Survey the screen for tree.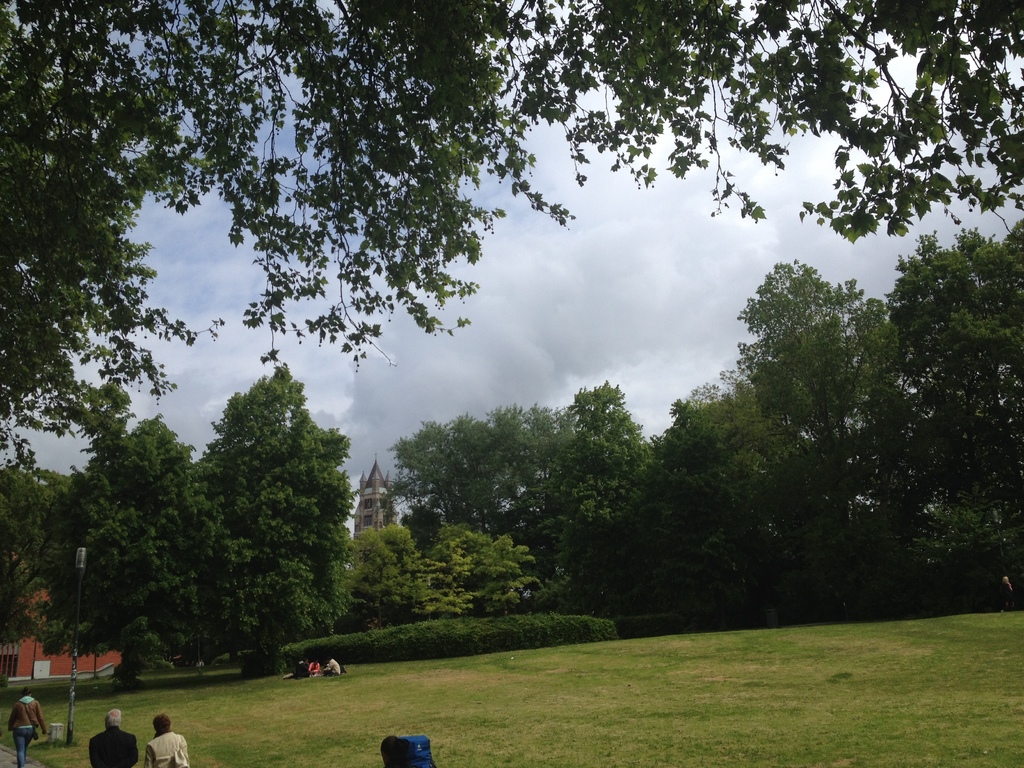
Survey found: <region>379, 408, 598, 543</region>.
